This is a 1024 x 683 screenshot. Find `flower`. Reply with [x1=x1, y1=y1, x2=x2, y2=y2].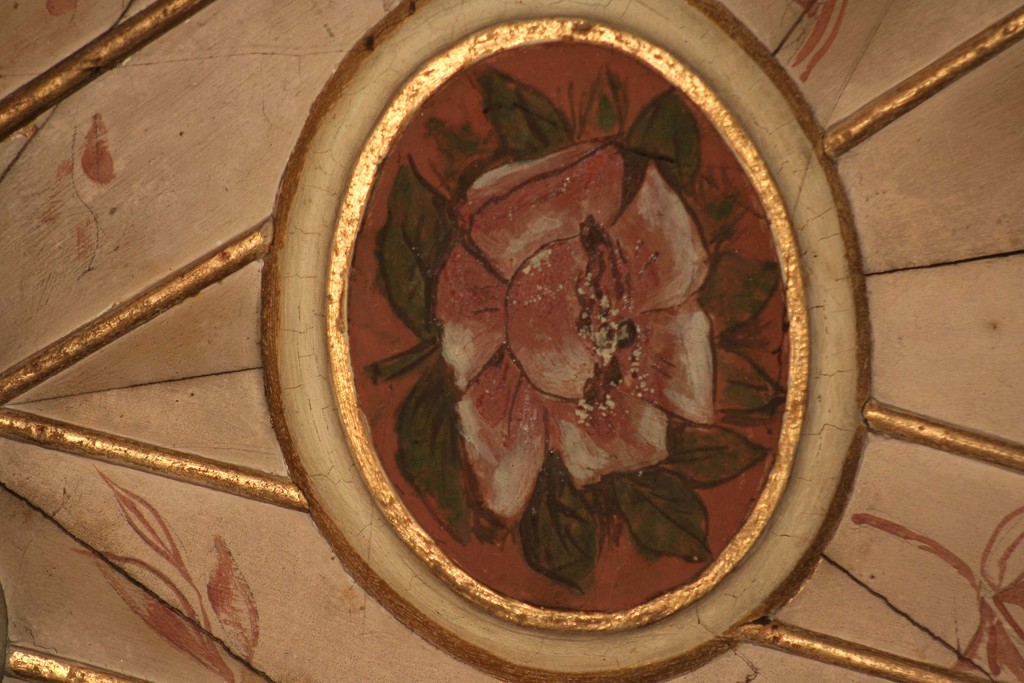
[x1=434, y1=135, x2=719, y2=520].
